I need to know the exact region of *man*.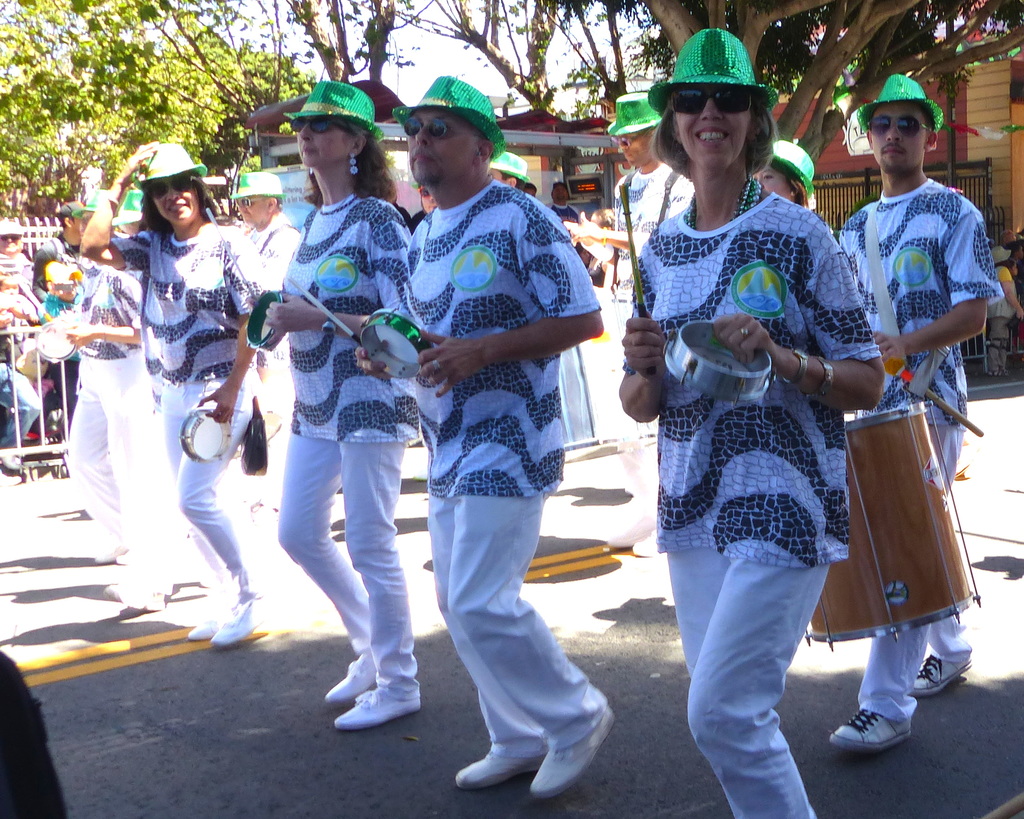
Region: 489/149/530/185.
